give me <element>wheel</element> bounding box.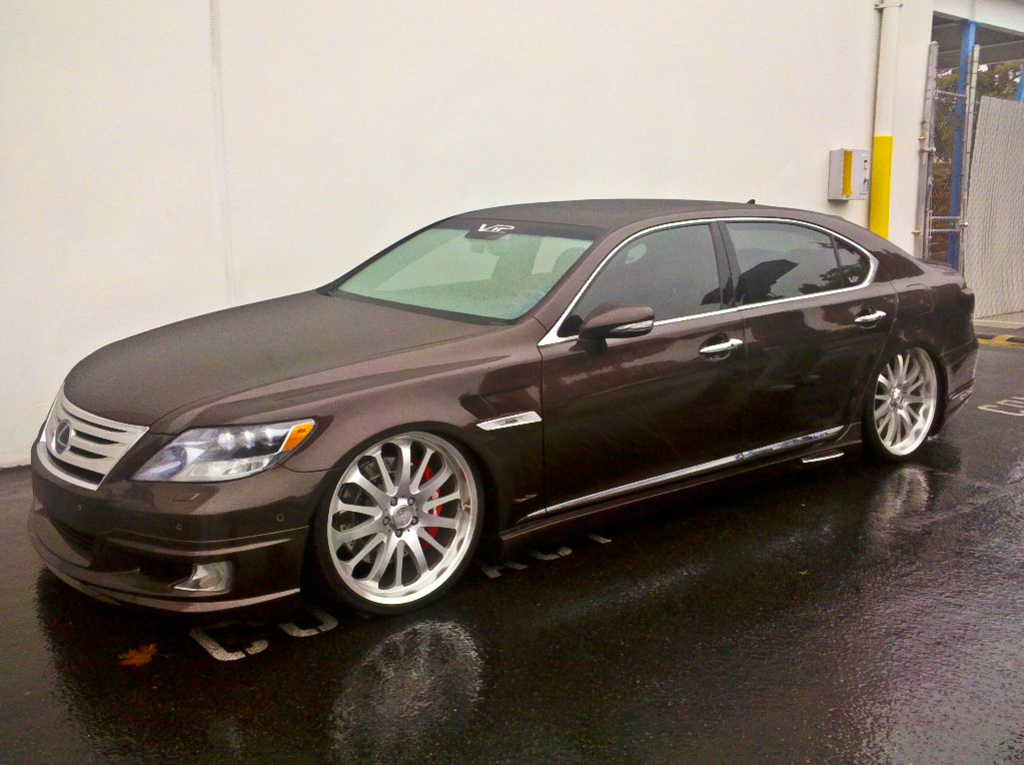
Rect(867, 347, 943, 465).
